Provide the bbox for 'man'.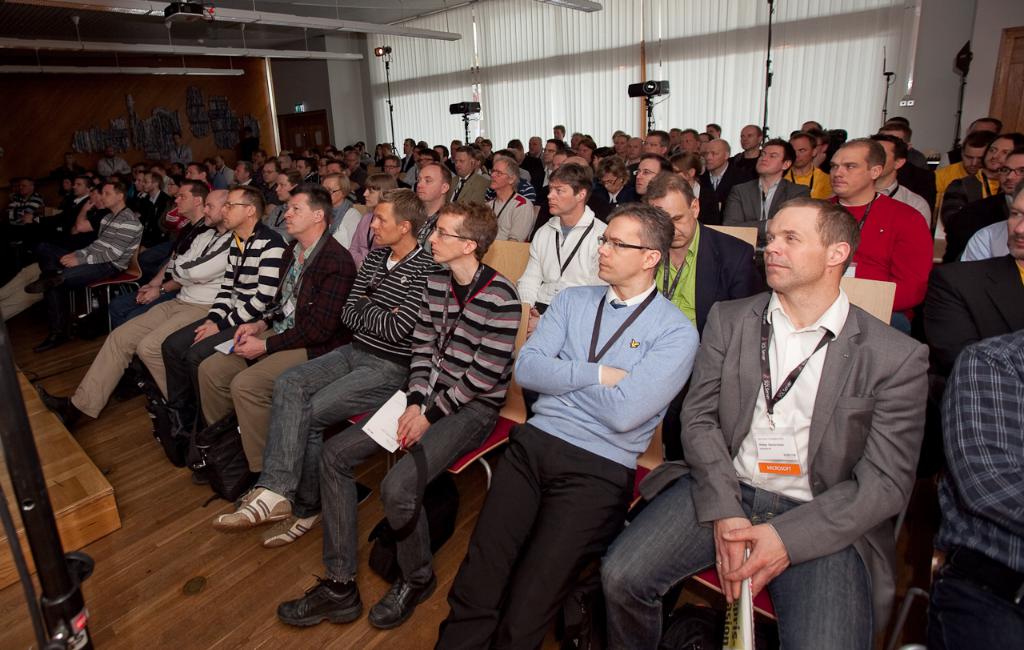
<box>631,152,674,197</box>.
